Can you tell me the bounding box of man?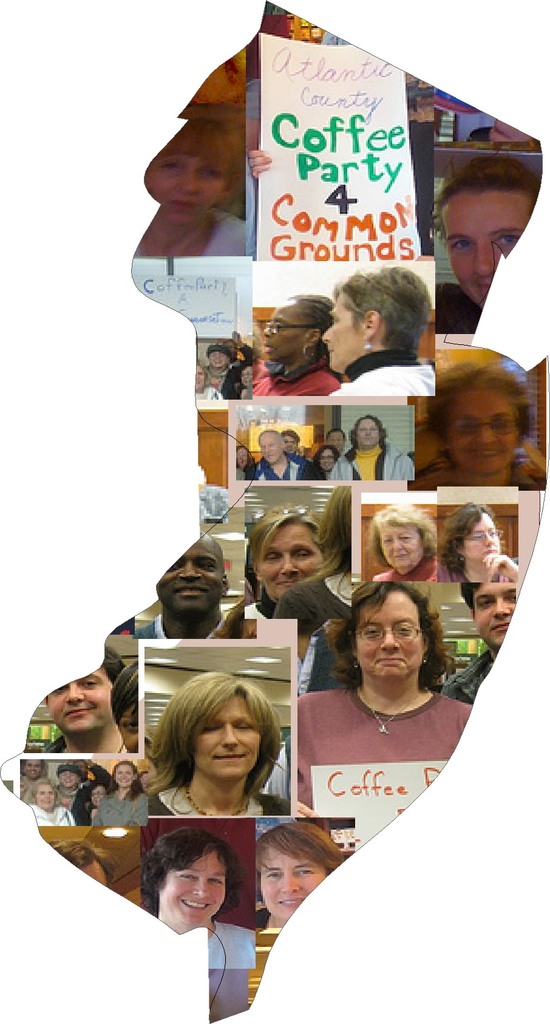
Rect(19, 756, 45, 807).
